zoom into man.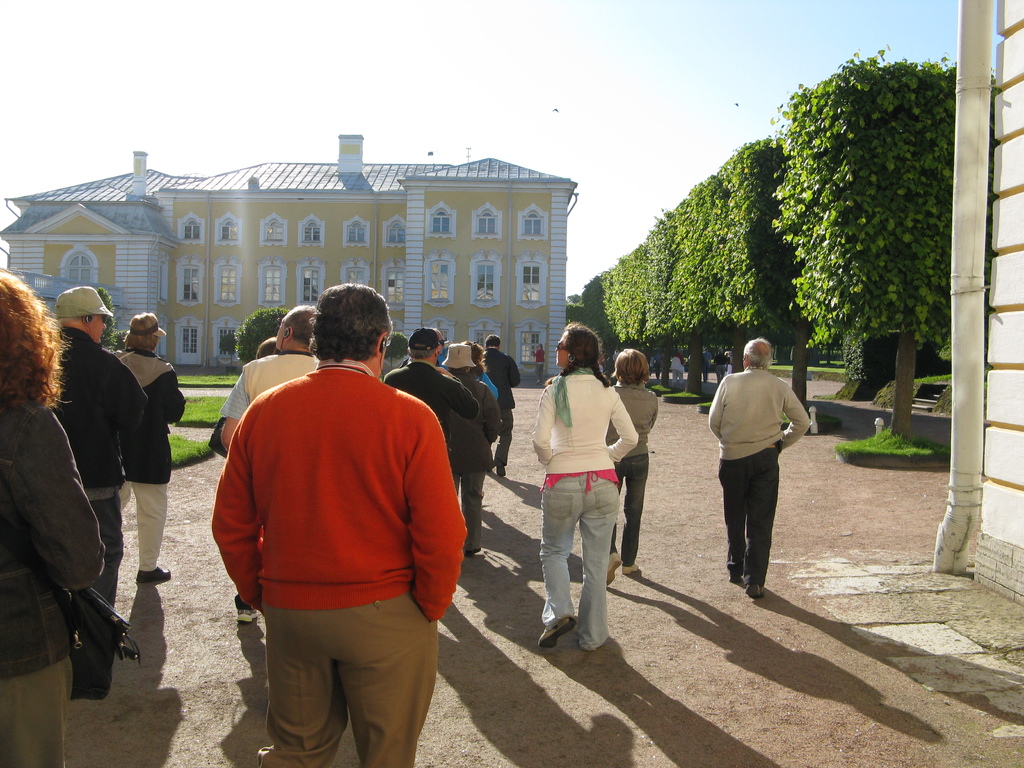
Zoom target: box=[54, 284, 149, 605].
